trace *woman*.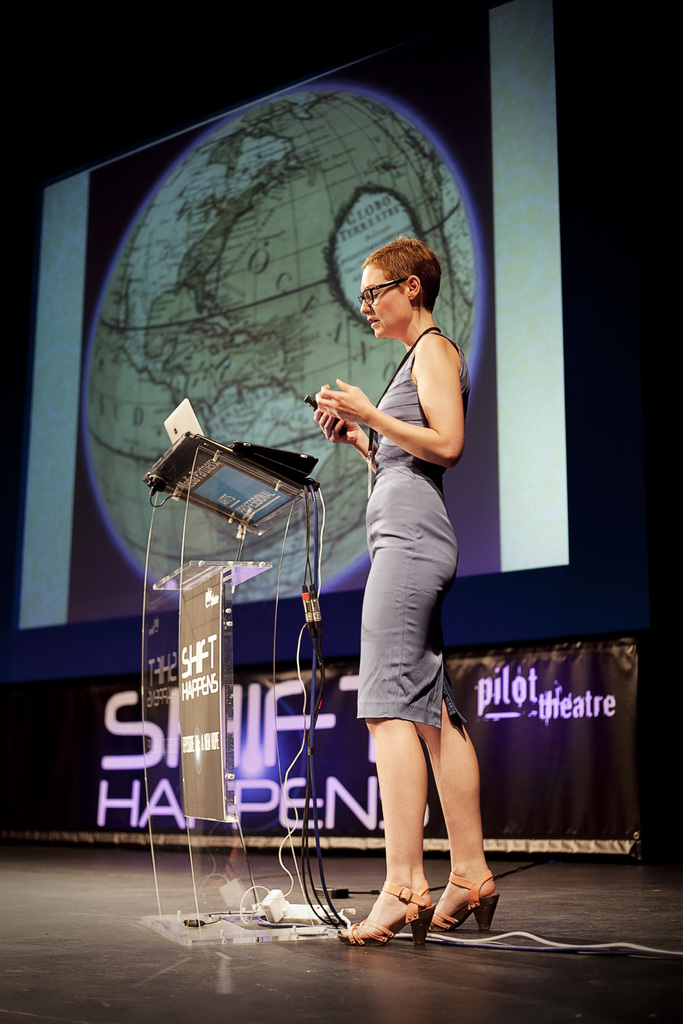
Traced to bbox=(303, 238, 498, 947).
